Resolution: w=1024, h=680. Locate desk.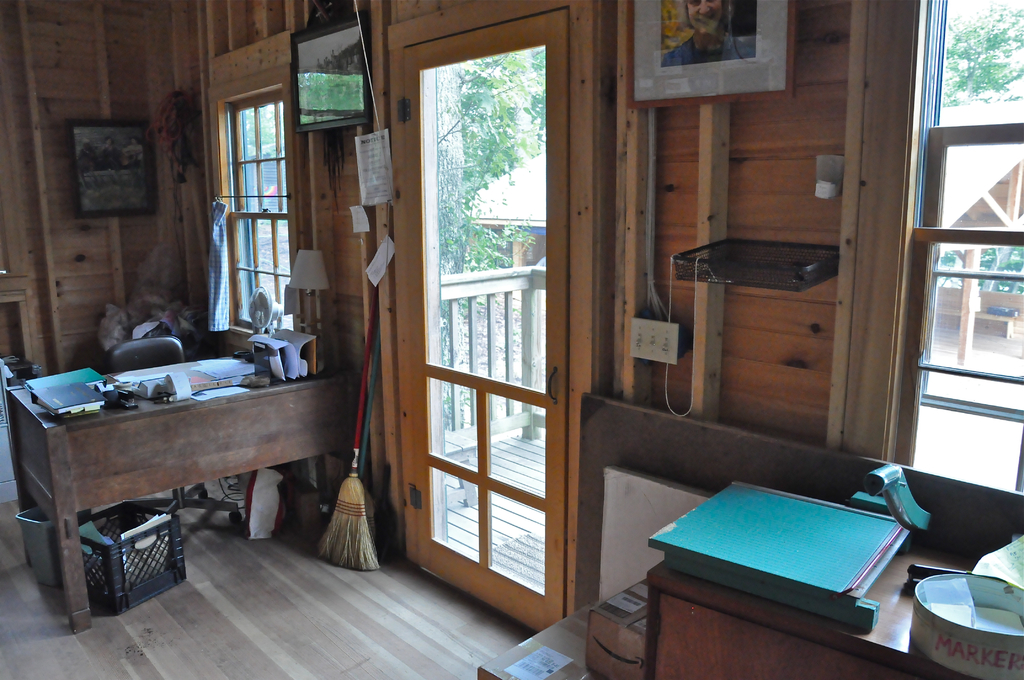
bbox(8, 338, 385, 616).
